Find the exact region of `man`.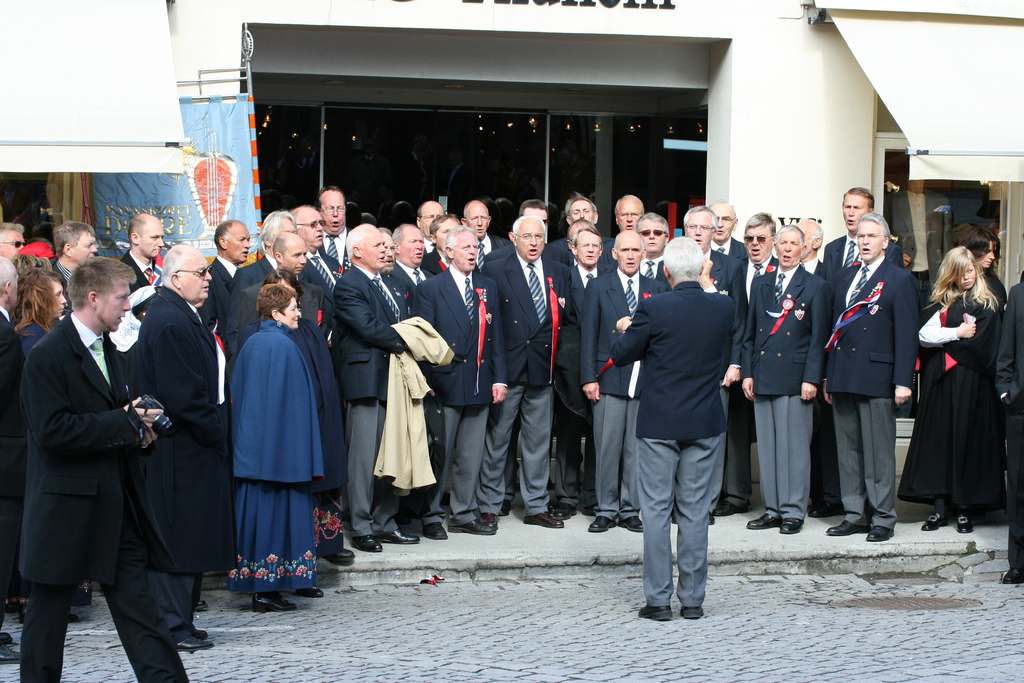
Exact region: 12,256,189,682.
